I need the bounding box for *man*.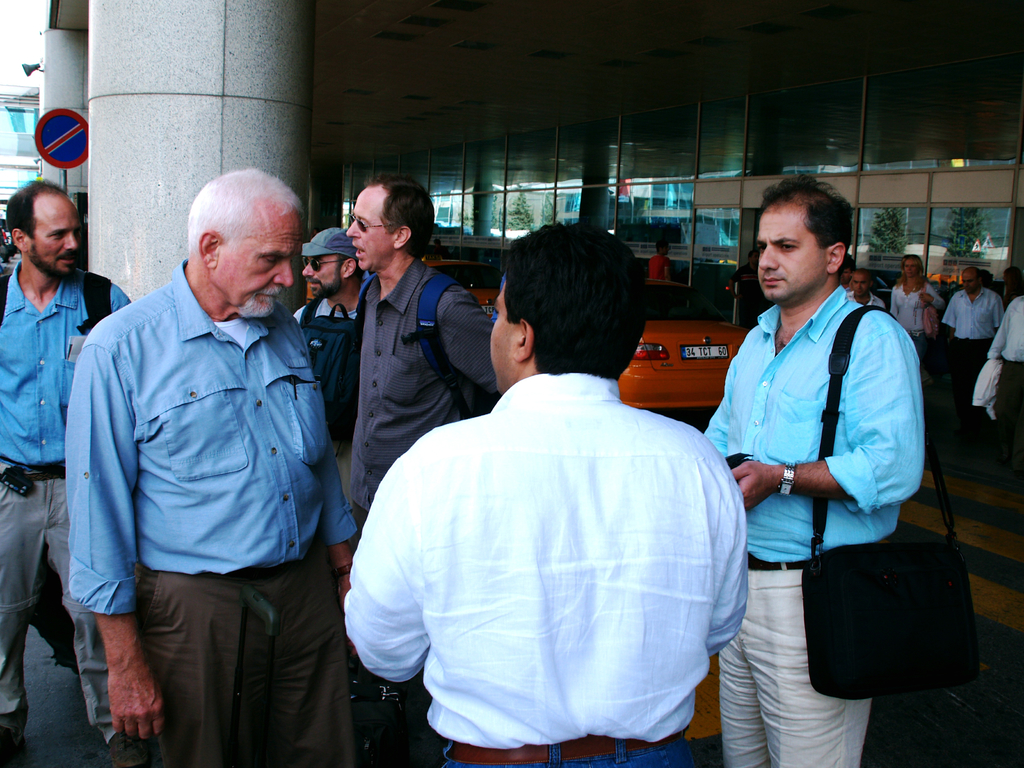
Here it is: (left=0, top=177, right=134, bottom=744).
